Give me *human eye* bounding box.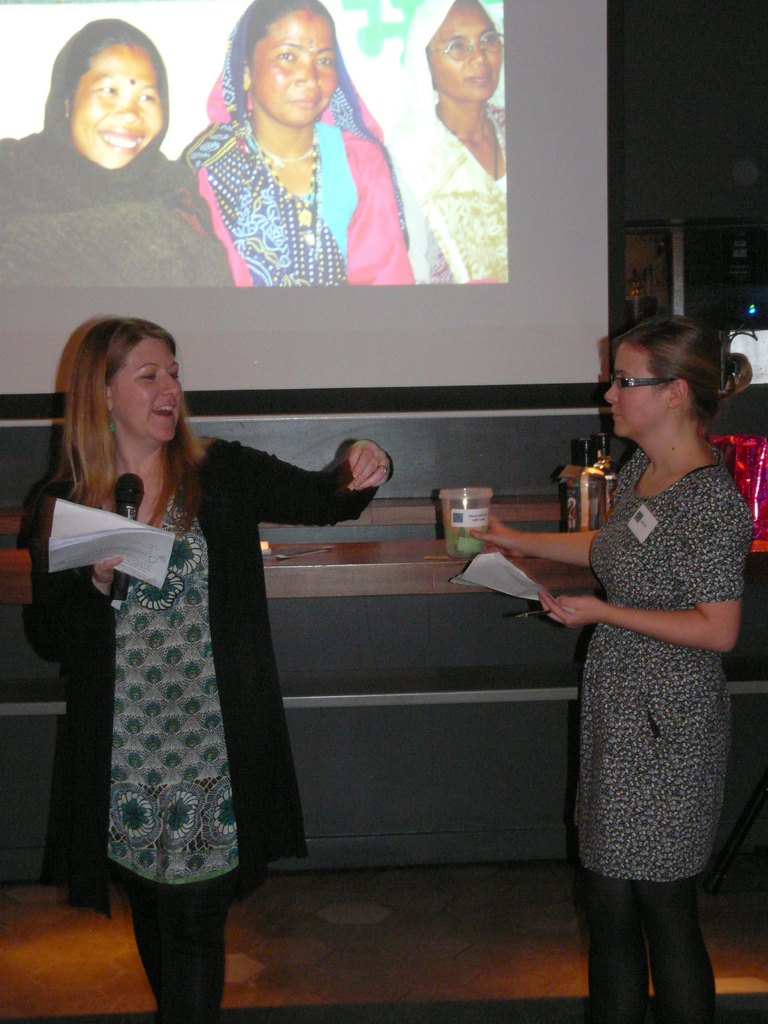
273/47/296/65.
